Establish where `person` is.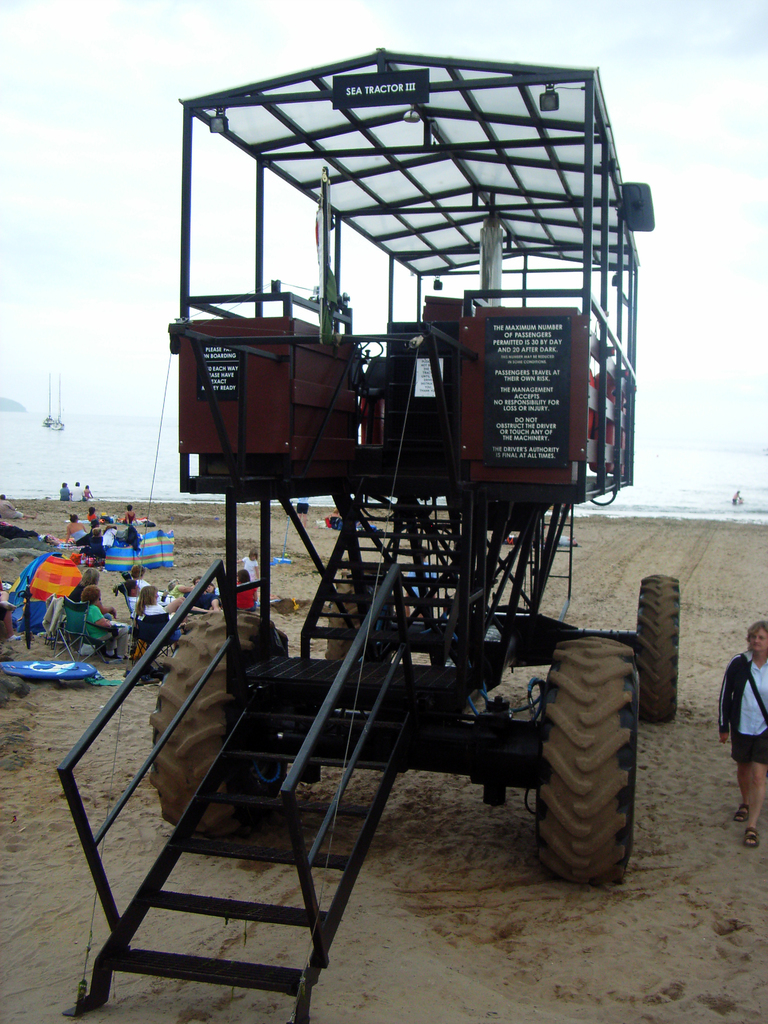
Established at (left=126, top=582, right=168, bottom=659).
